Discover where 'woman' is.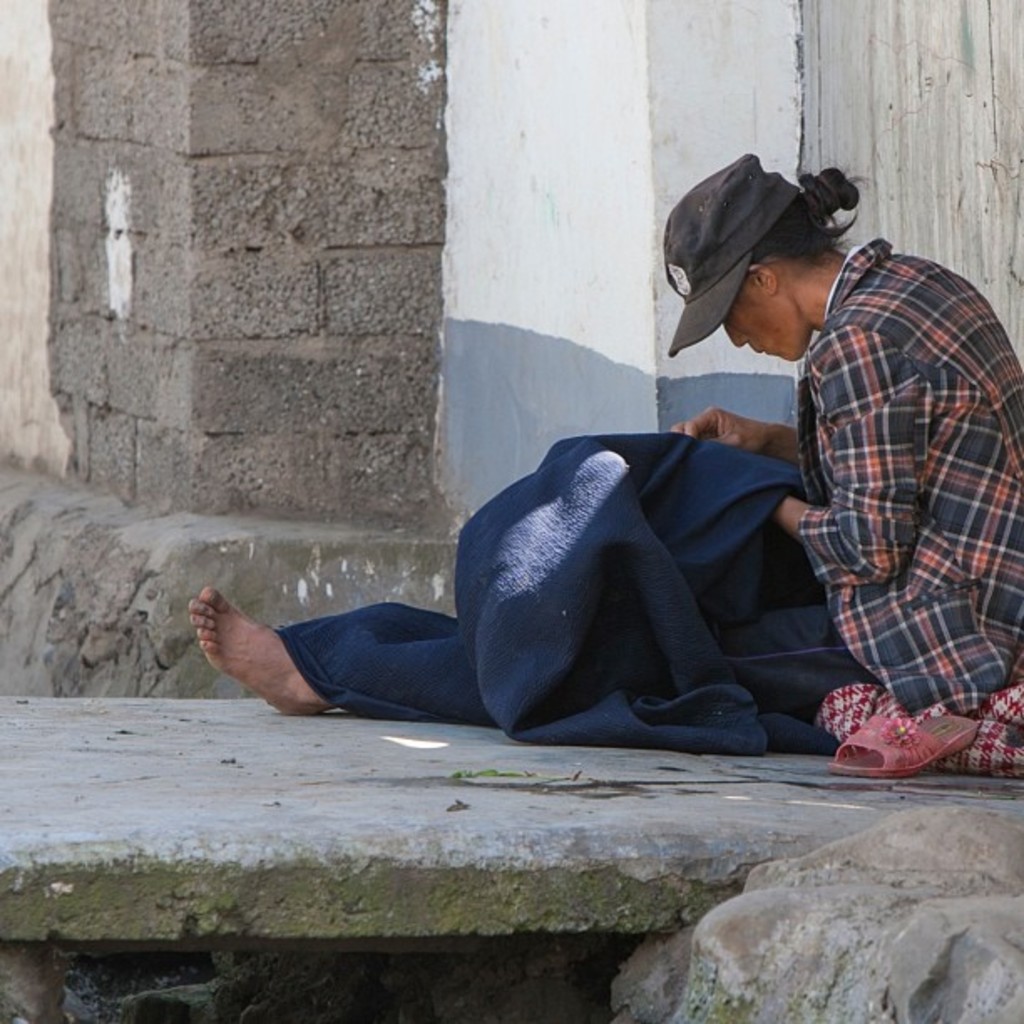
Discovered at select_region(187, 151, 1022, 718).
